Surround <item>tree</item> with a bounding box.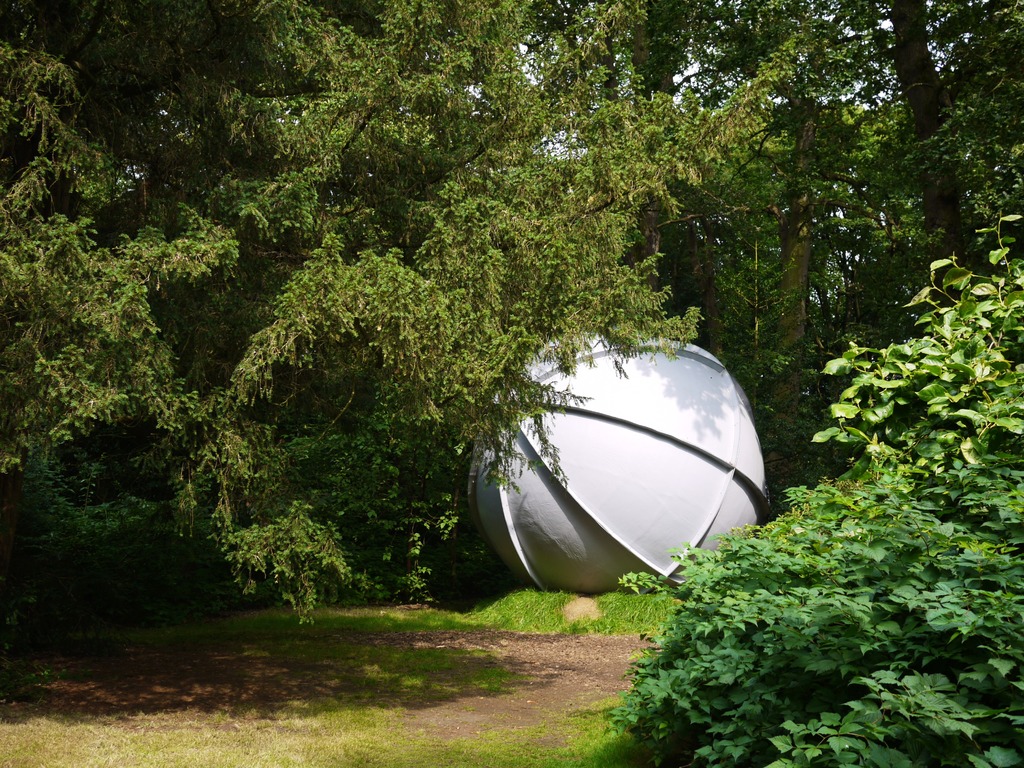
detection(731, 3, 888, 471).
